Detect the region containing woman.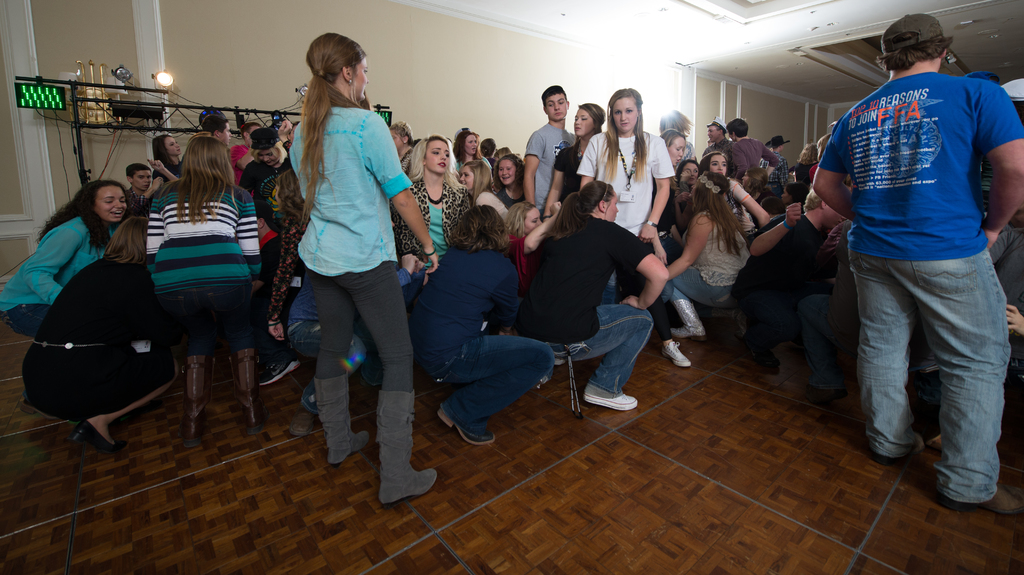
<bbox>406, 203, 566, 451</bbox>.
